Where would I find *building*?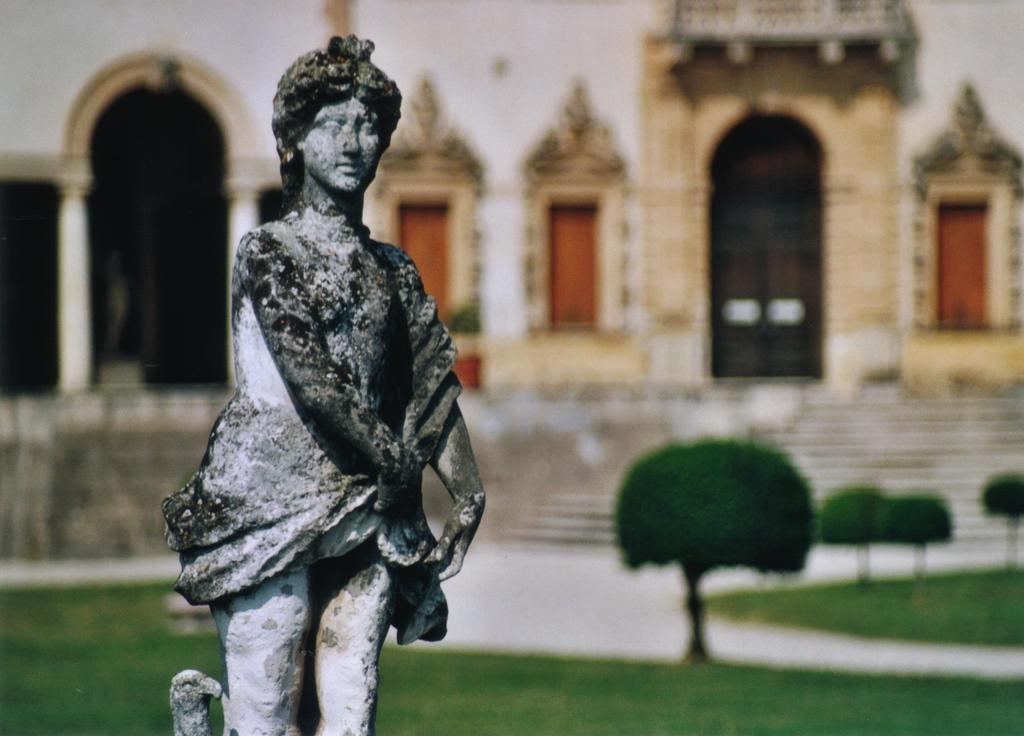
At 0:0:1023:561.
